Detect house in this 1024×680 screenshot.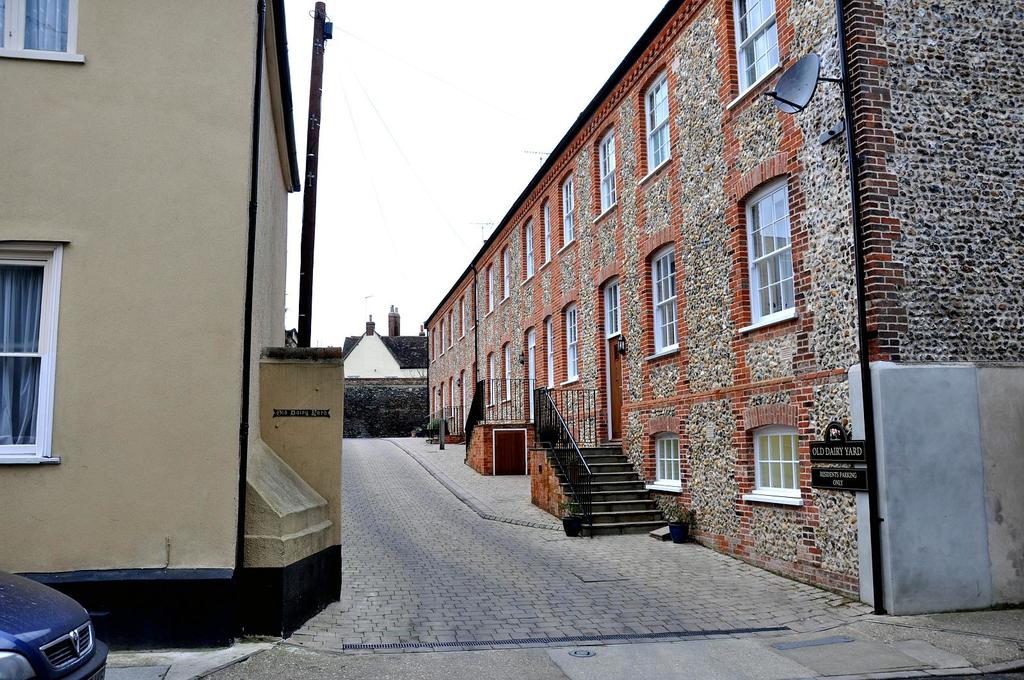
Detection: region(0, 0, 344, 651).
